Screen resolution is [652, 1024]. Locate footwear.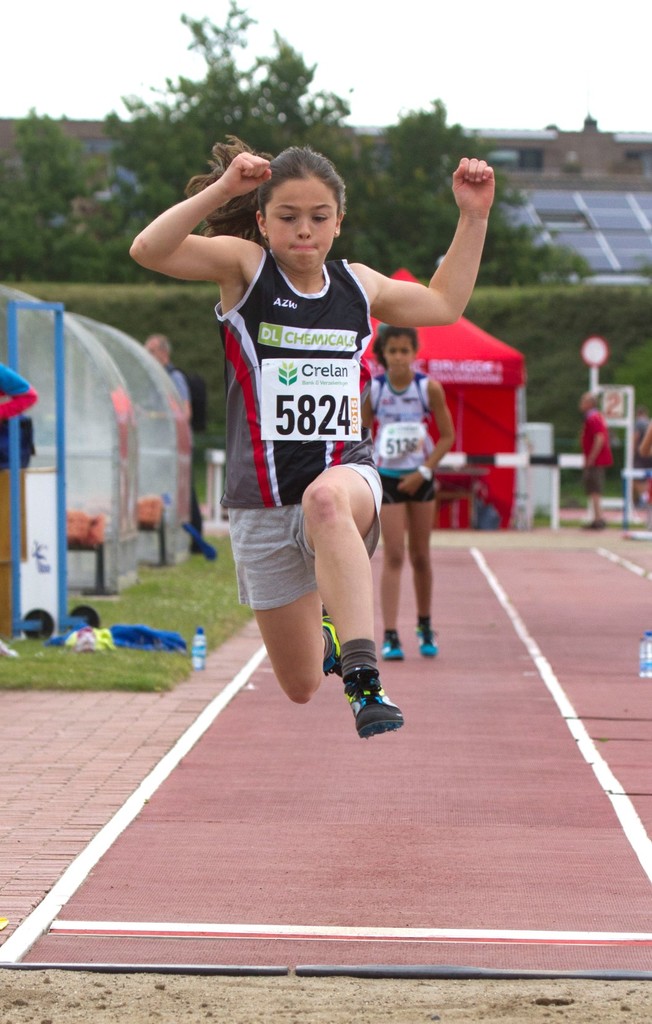
crop(407, 625, 439, 659).
